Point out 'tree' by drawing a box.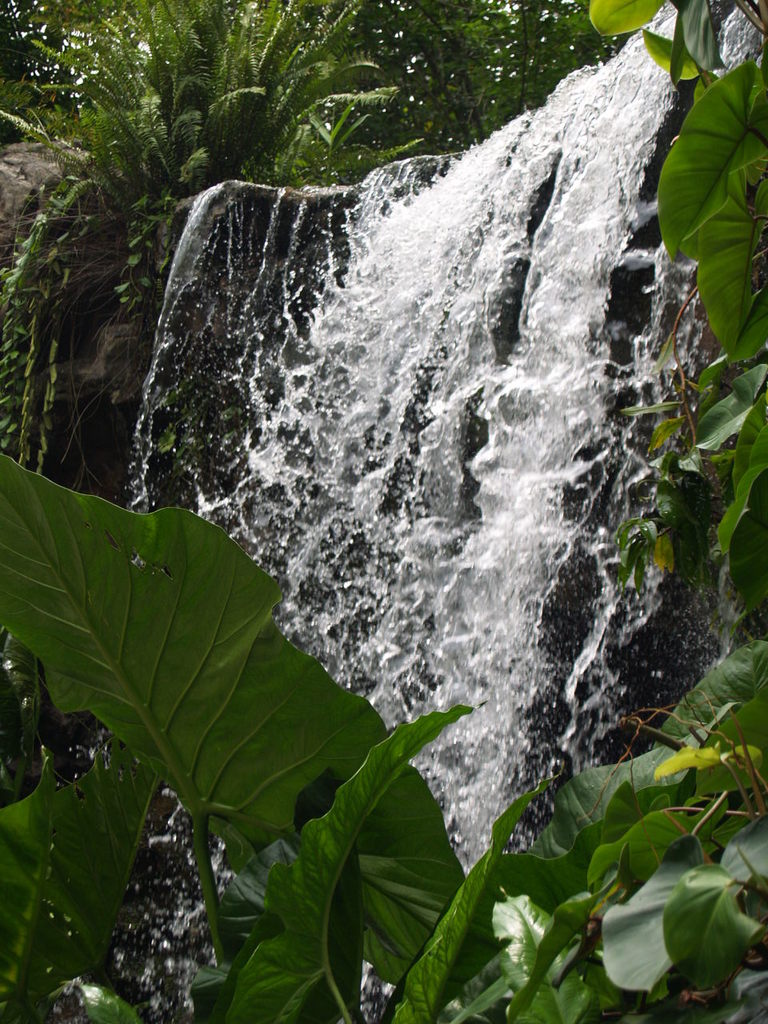
[0, 0, 422, 301].
